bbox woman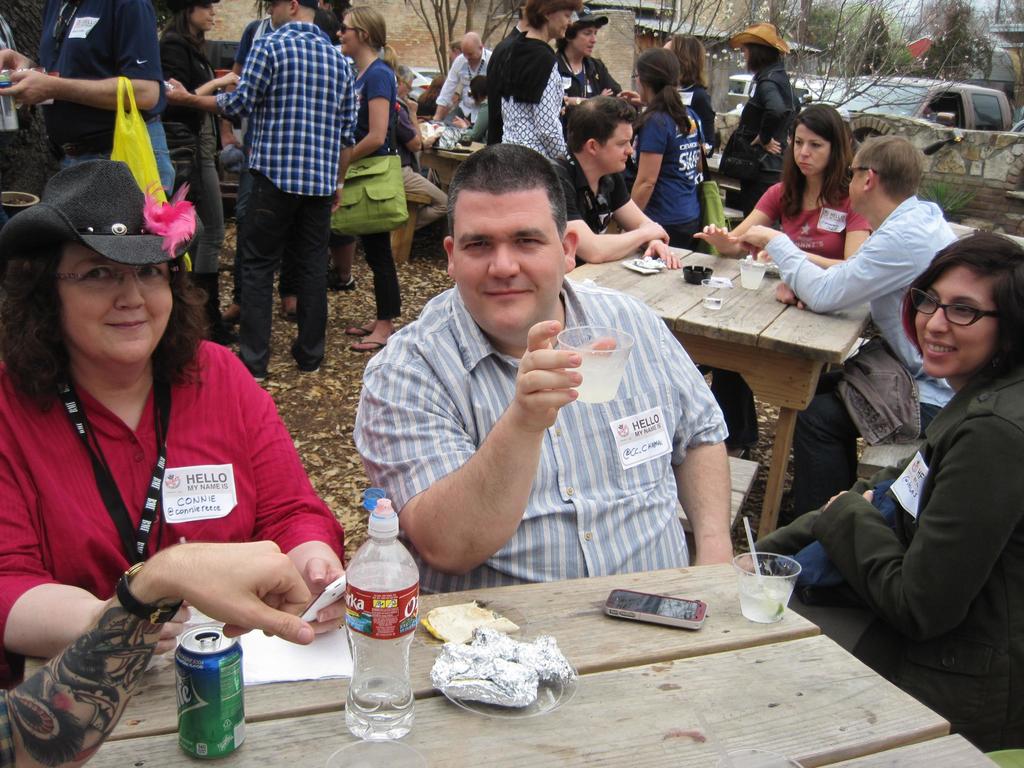
746, 227, 1023, 760
